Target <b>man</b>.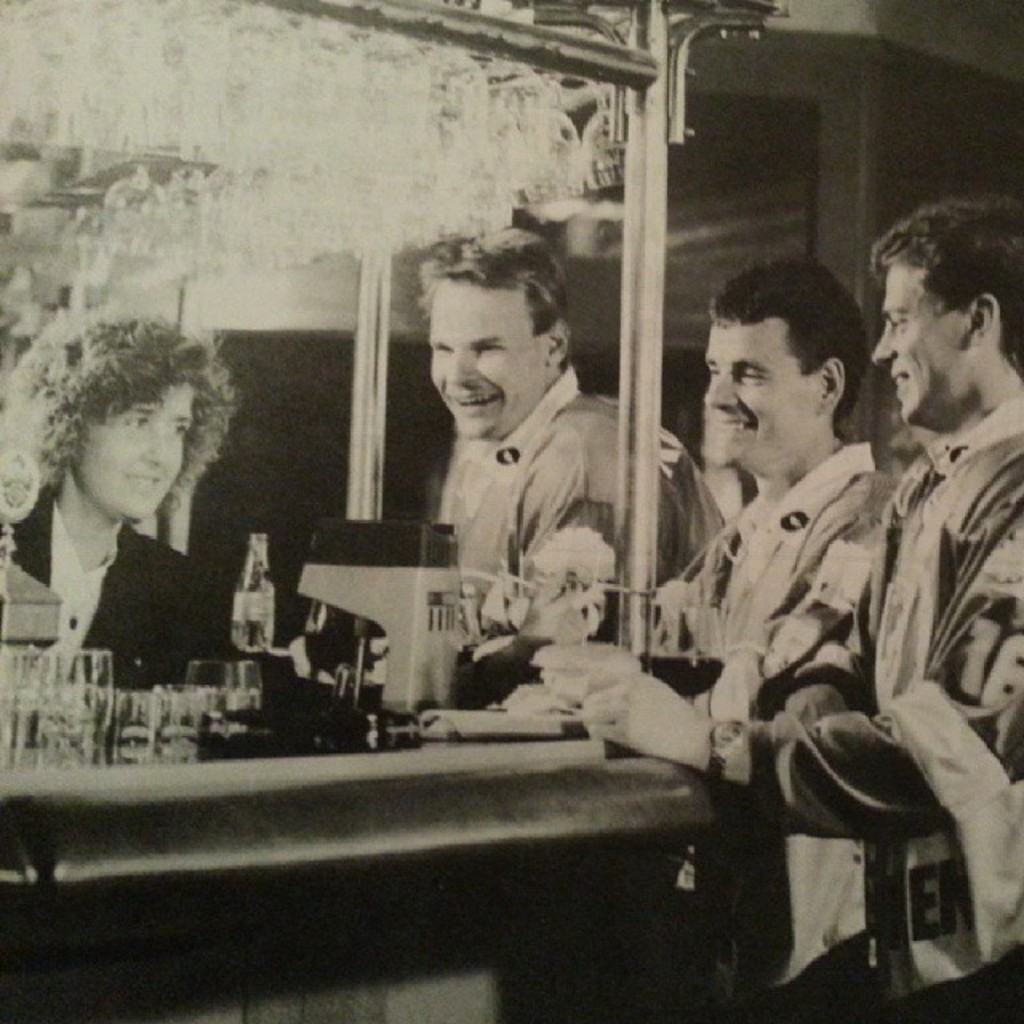
Target region: x1=541, y1=262, x2=909, y2=1022.
